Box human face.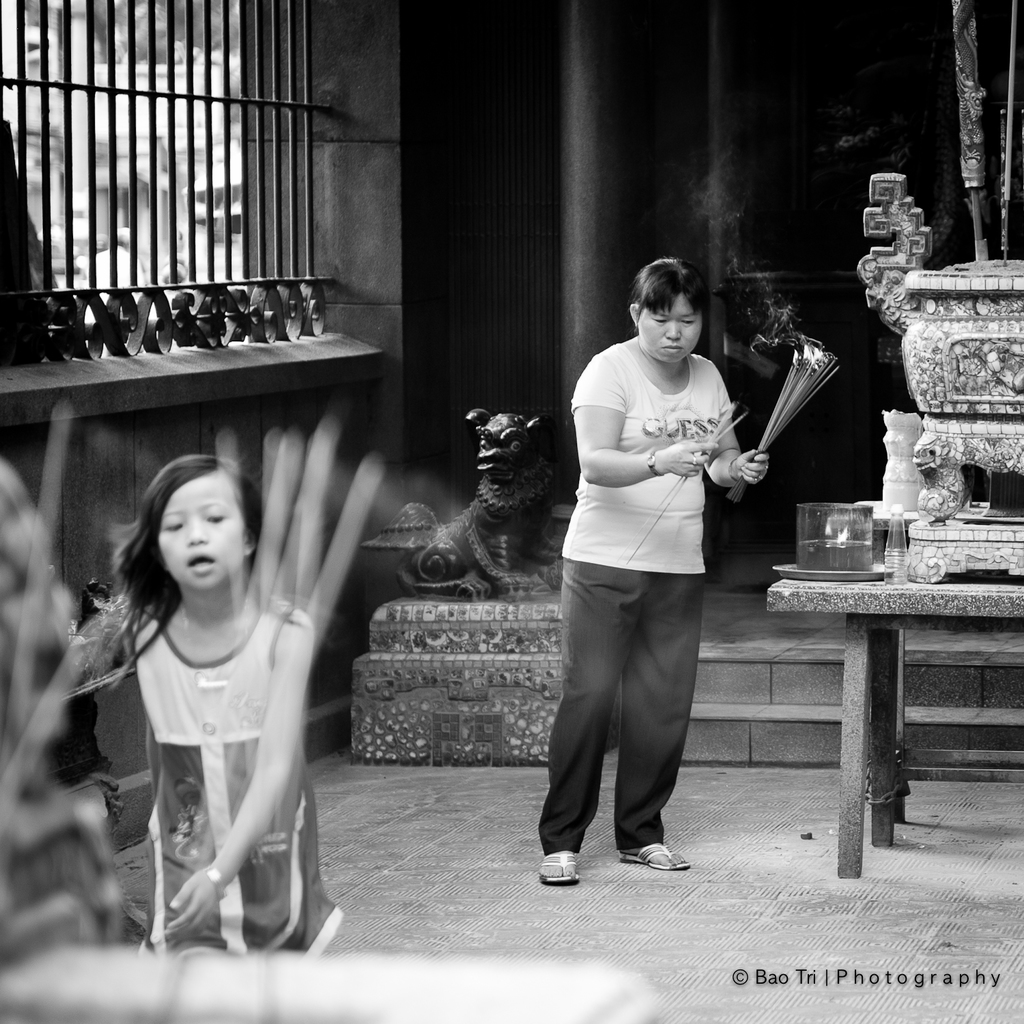
Rect(637, 294, 702, 362).
